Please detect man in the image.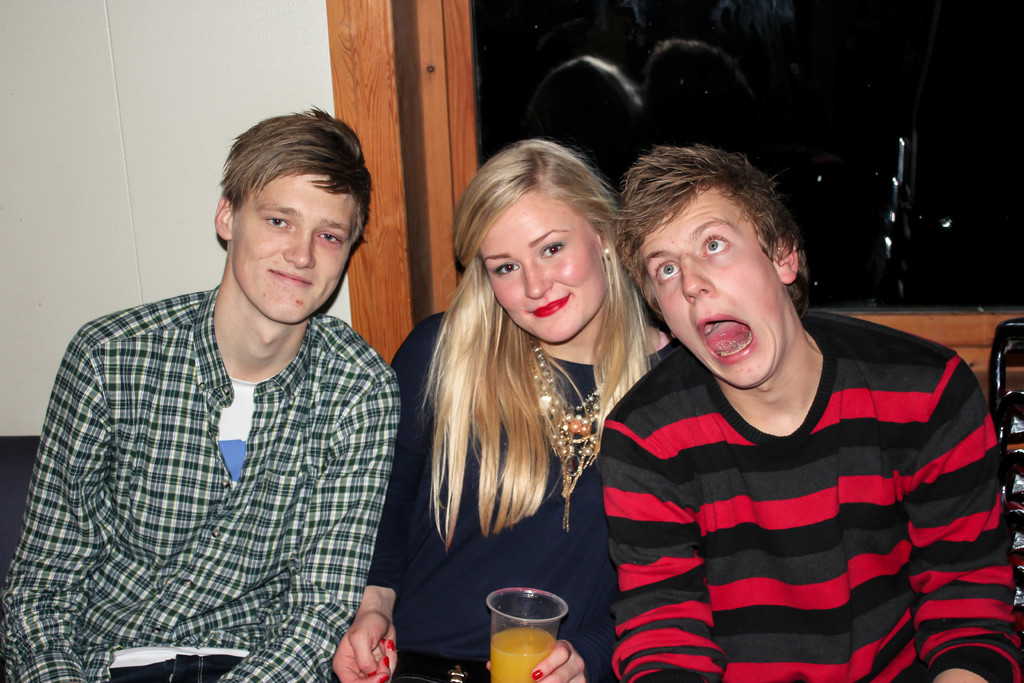
select_region(557, 142, 988, 676).
